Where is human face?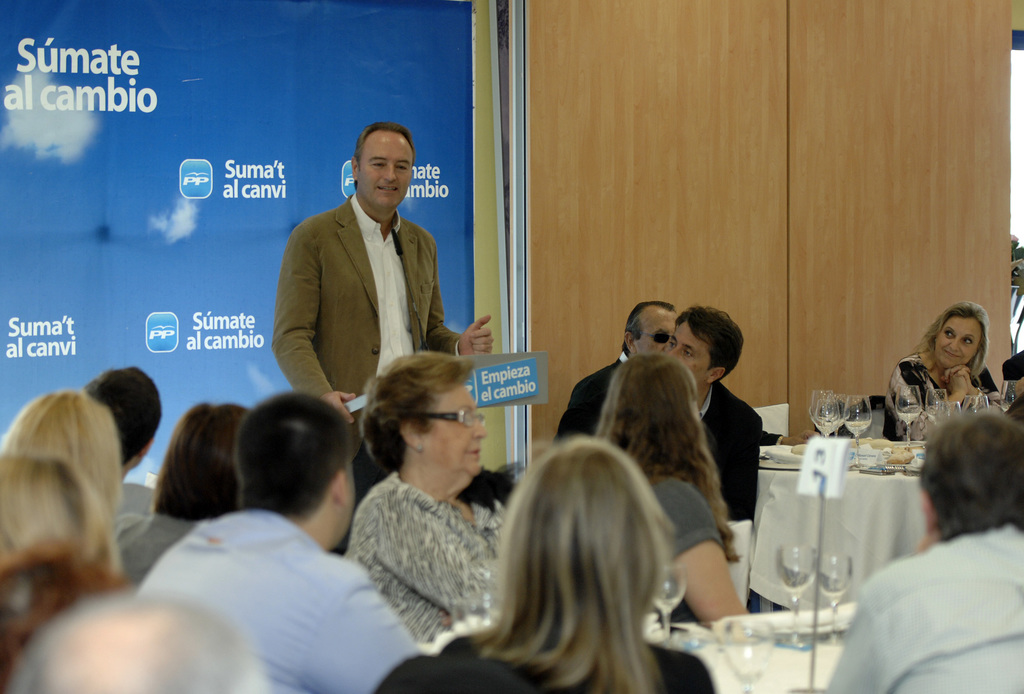
[left=435, top=387, right=486, bottom=499].
